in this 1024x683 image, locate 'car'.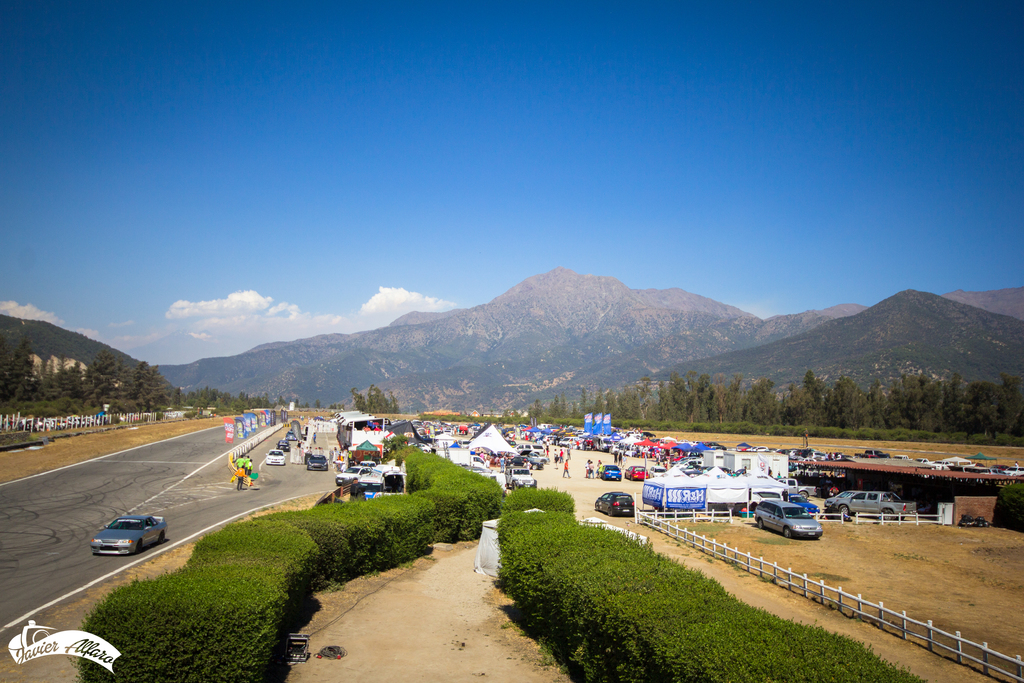
Bounding box: box(831, 491, 910, 524).
